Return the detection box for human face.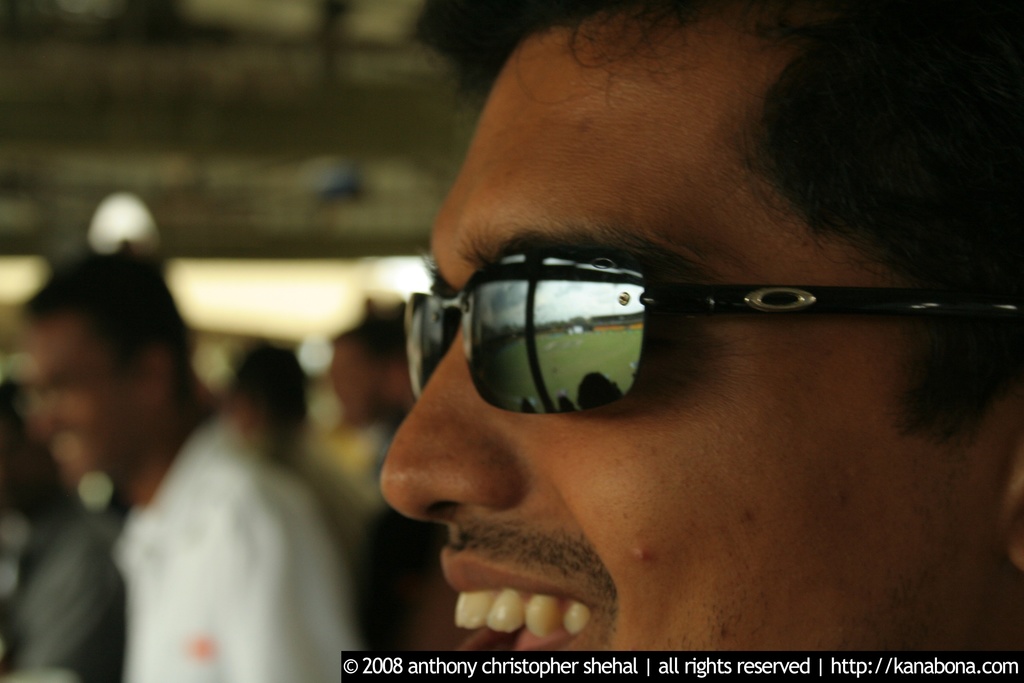
BBox(326, 338, 380, 431).
